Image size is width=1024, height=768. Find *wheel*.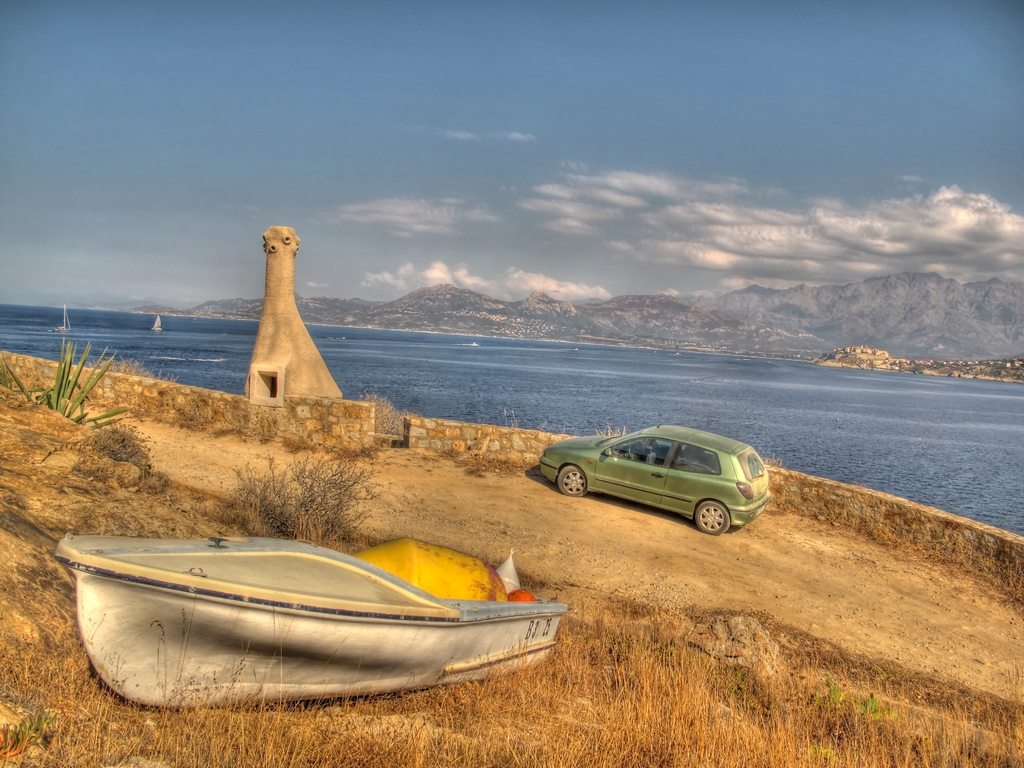
<box>557,465,589,495</box>.
